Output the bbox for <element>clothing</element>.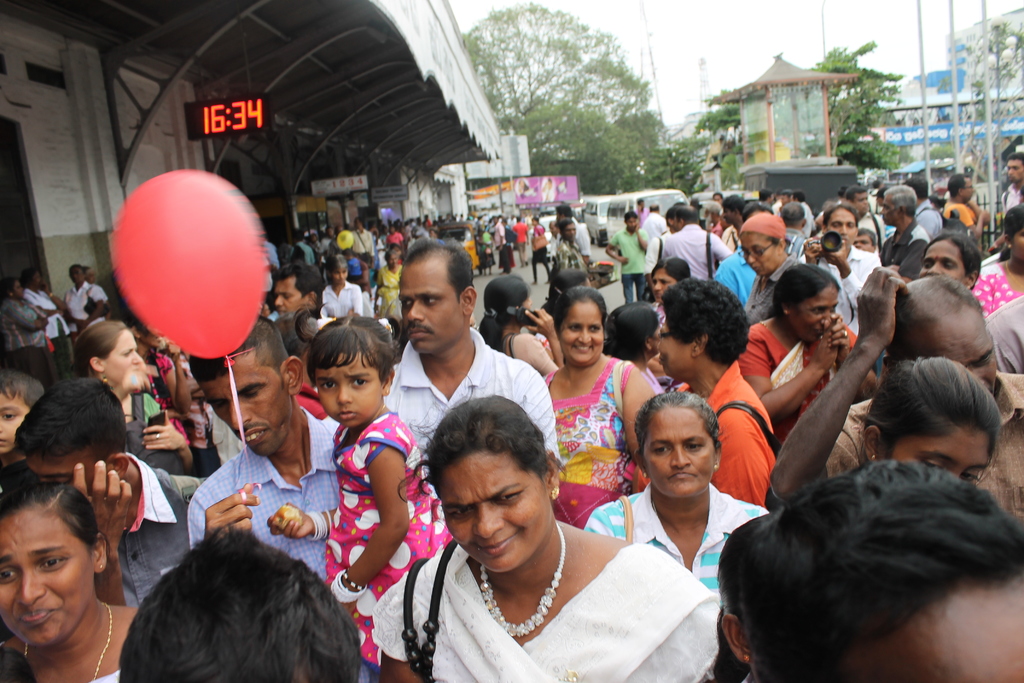
left=829, top=373, right=1023, bottom=518.
